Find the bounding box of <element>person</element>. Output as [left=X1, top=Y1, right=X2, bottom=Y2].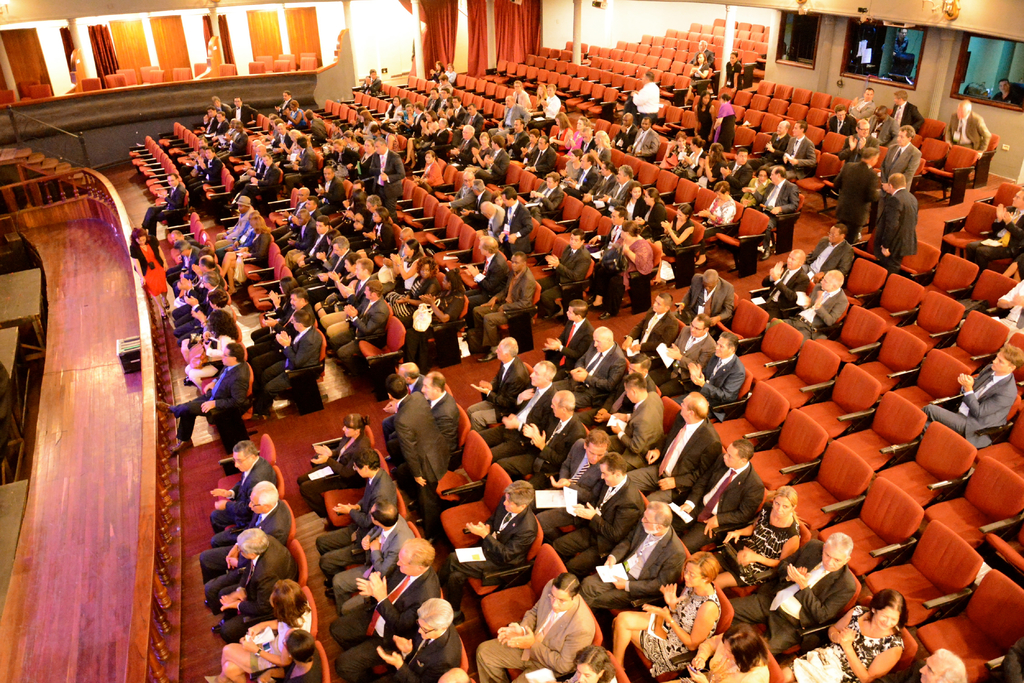
[left=390, top=599, right=464, bottom=682].
